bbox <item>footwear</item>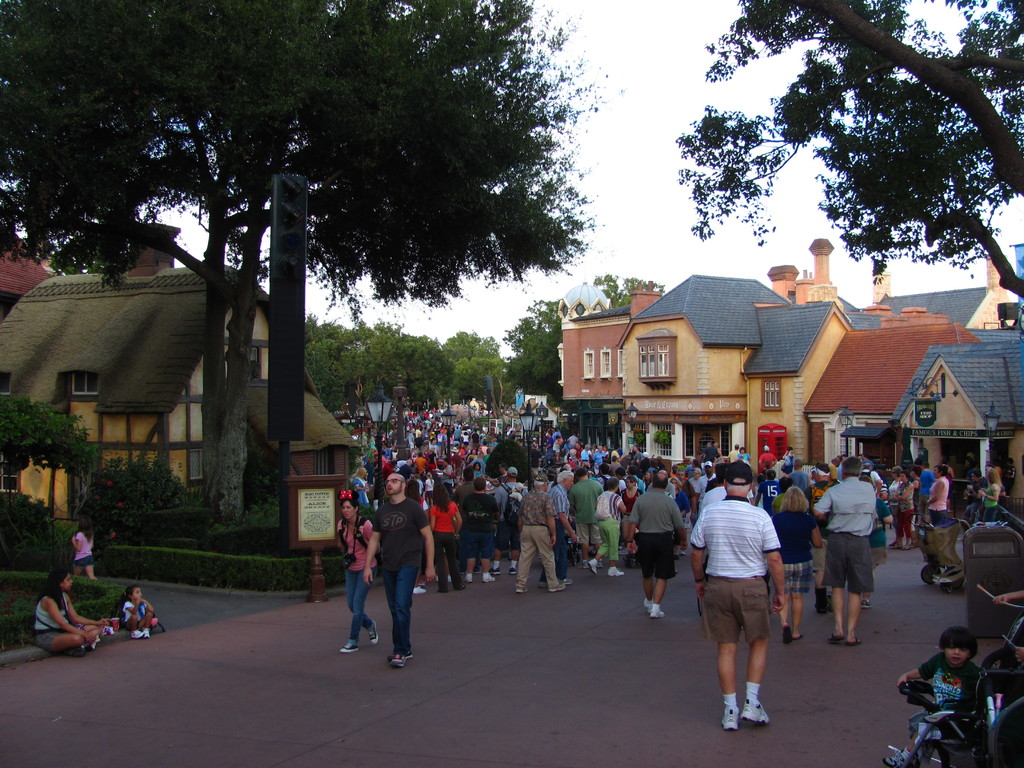
<box>651,603,668,617</box>
